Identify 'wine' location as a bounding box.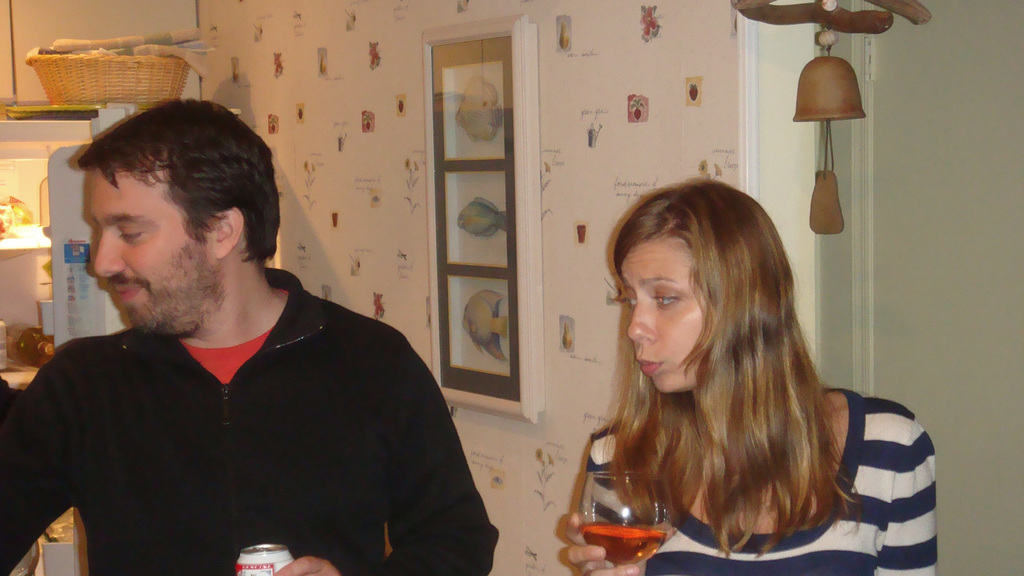
bbox=(573, 458, 682, 564).
